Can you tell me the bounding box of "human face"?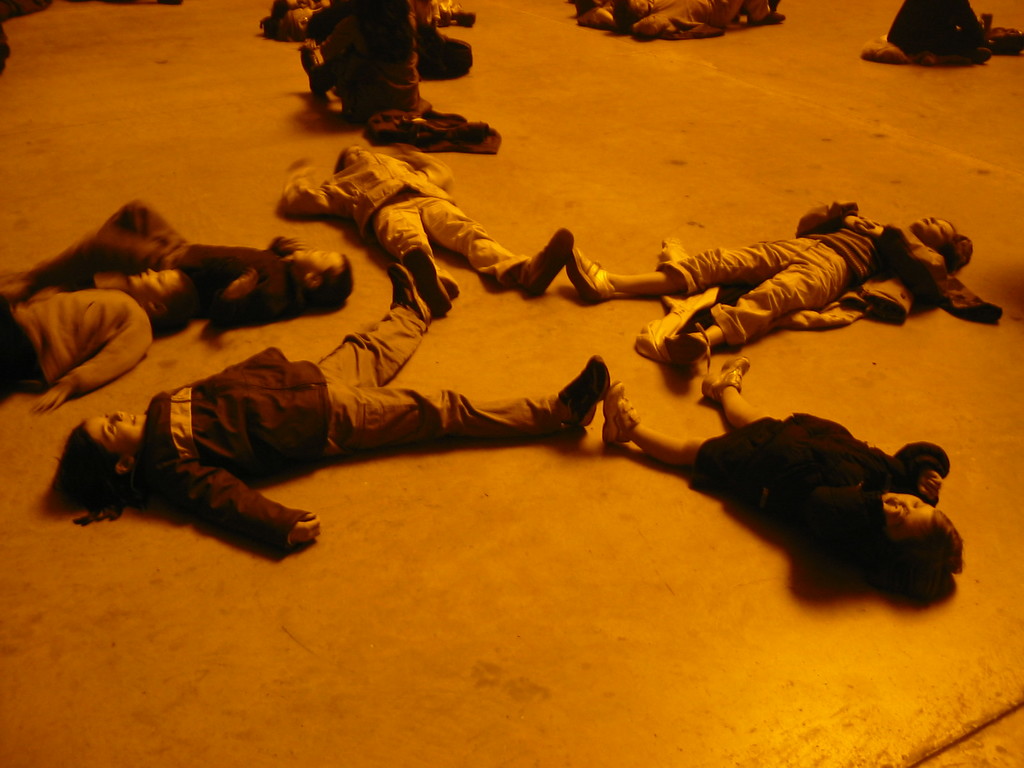
(x1=292, y1=247, x2=340, y2=274).
